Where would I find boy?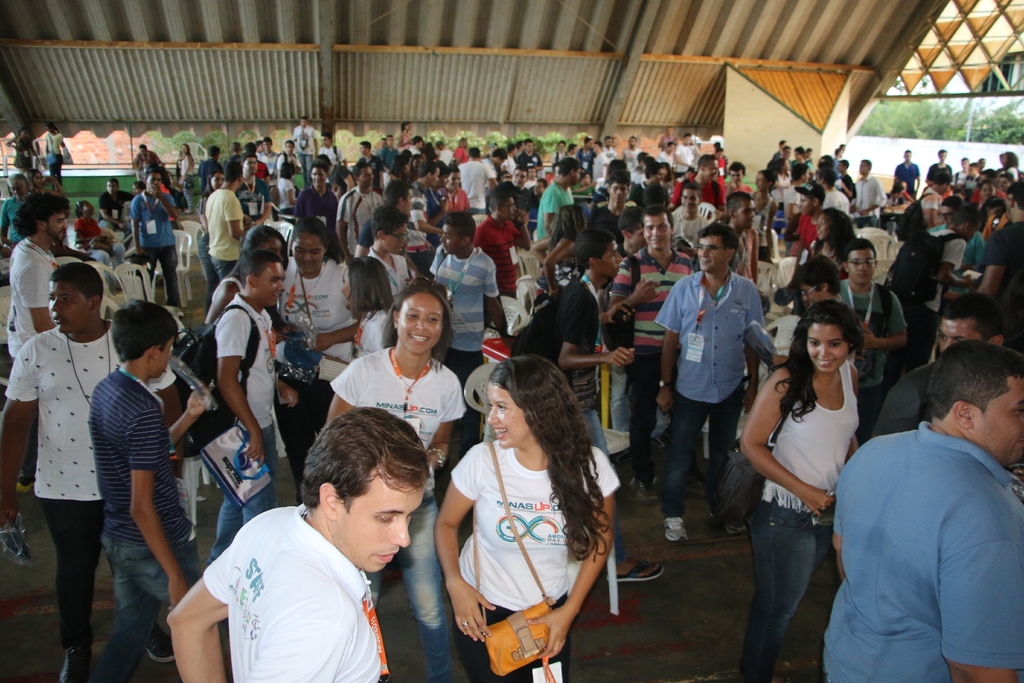
At locate(86, 299, 209, 678).
